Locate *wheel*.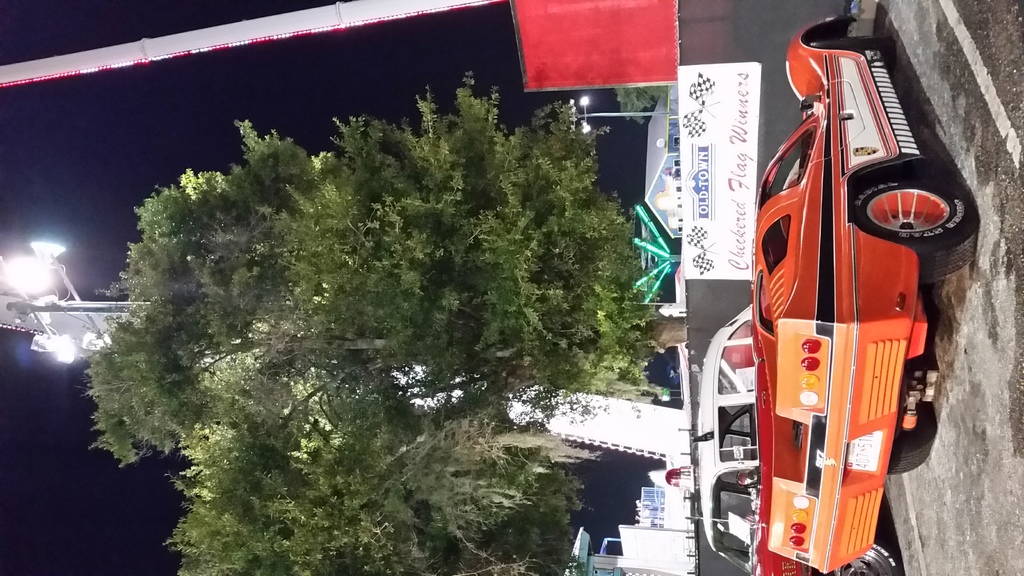
Bounding box: (x1=884, y1=397, x2=929, y2=482).
